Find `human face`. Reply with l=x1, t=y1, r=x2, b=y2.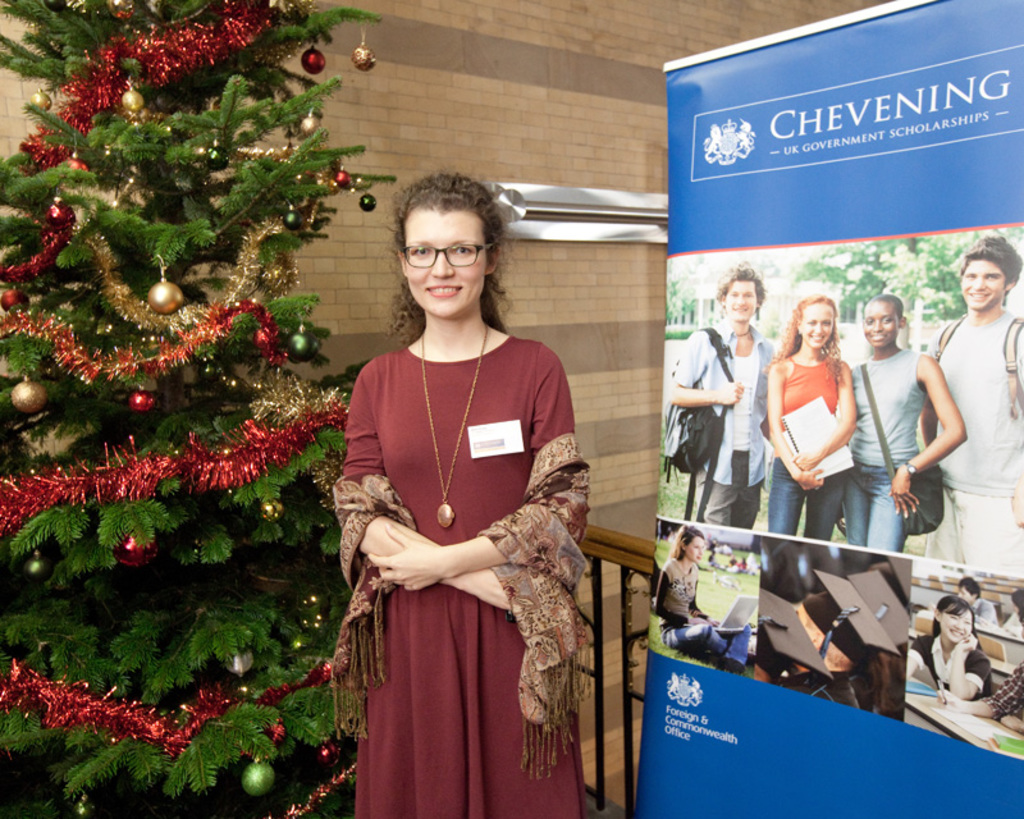
l=402, t=210, r=489, b=314.
